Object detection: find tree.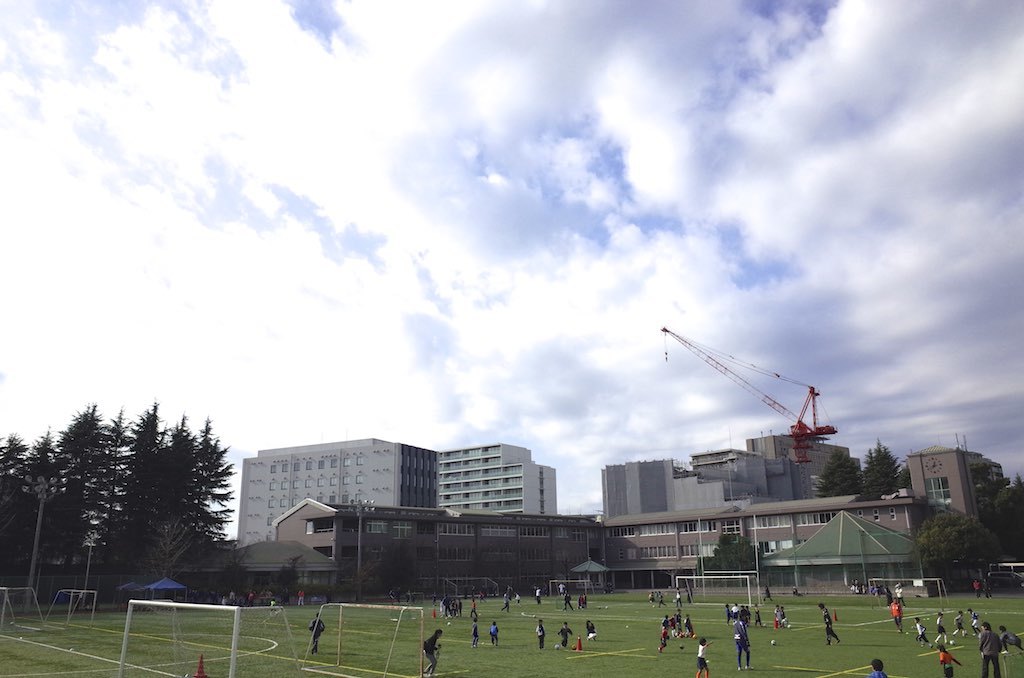
Rect(809, 450, 858, 500).
